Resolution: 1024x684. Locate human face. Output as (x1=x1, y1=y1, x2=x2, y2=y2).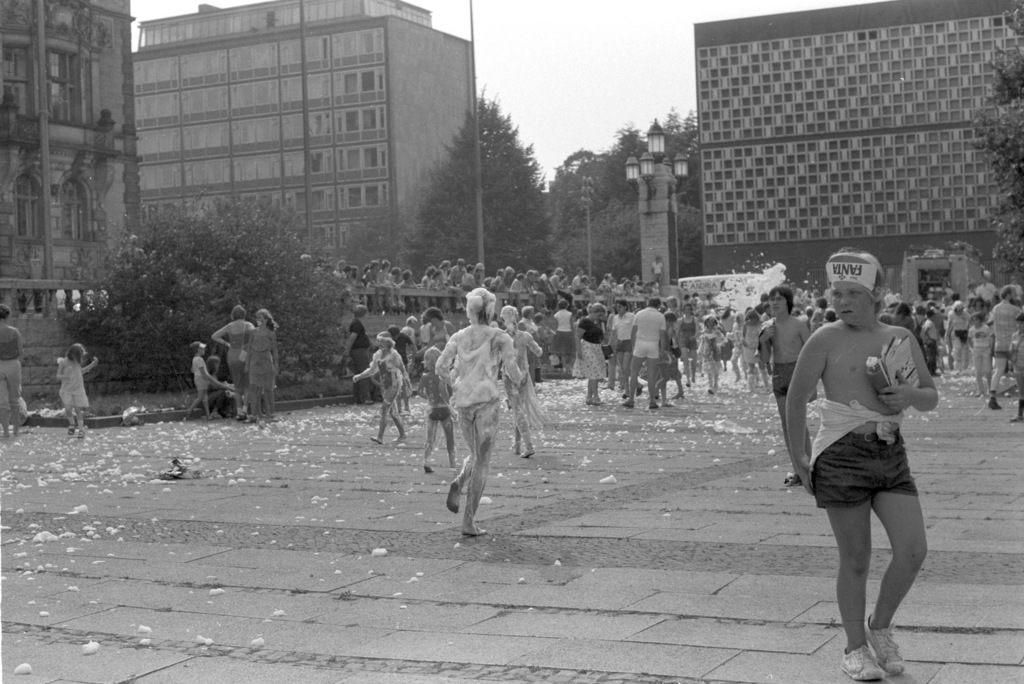
(x1=773, y1=292, x2=793, y2=317).
